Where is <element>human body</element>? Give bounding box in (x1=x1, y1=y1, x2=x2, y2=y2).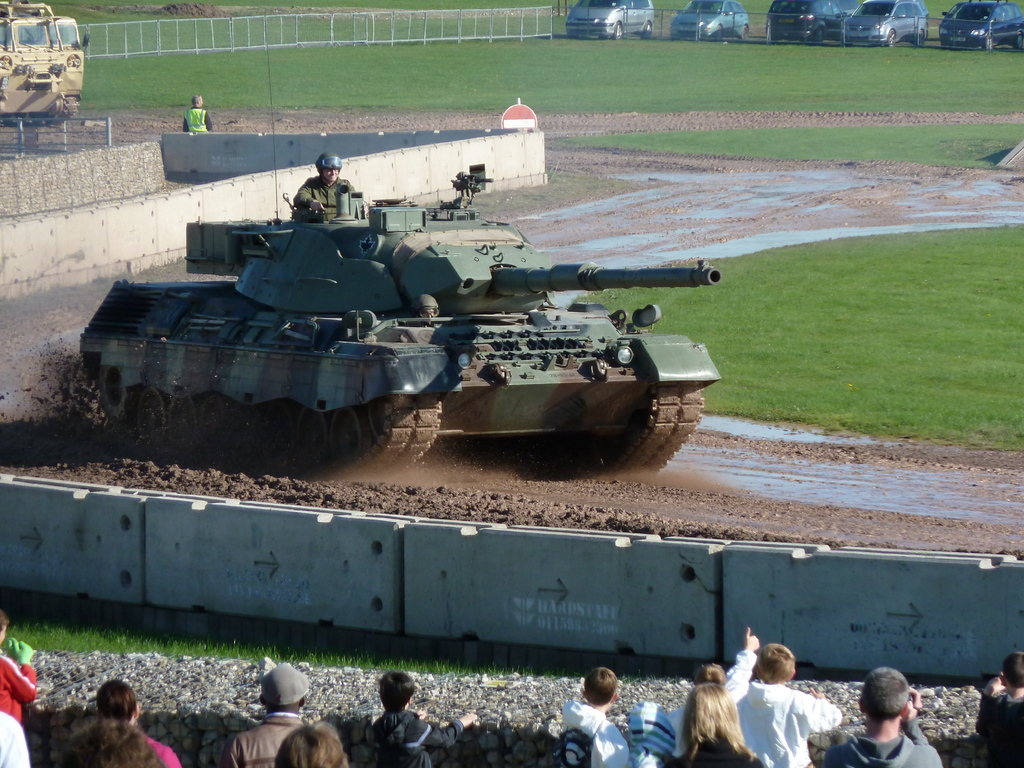
(x1=979, y1=678, x2=1023, y2=767).
